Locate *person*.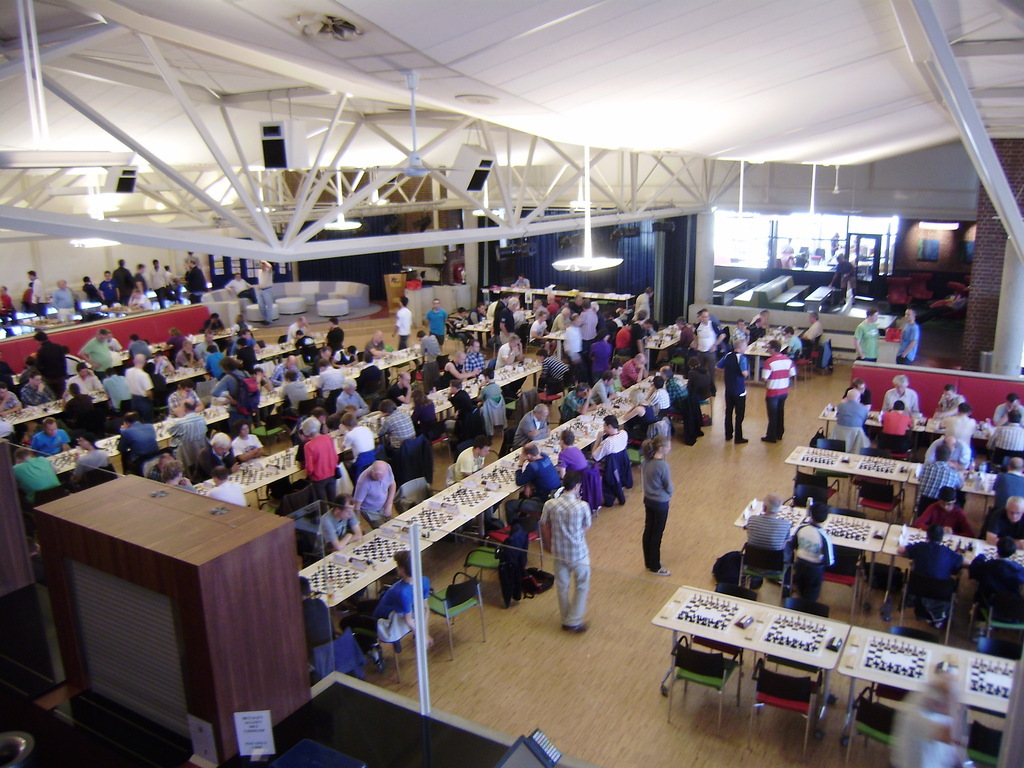
Bounding box: {"x1": 786, "y1": 320, "x2": 805, "y2": 364}.
